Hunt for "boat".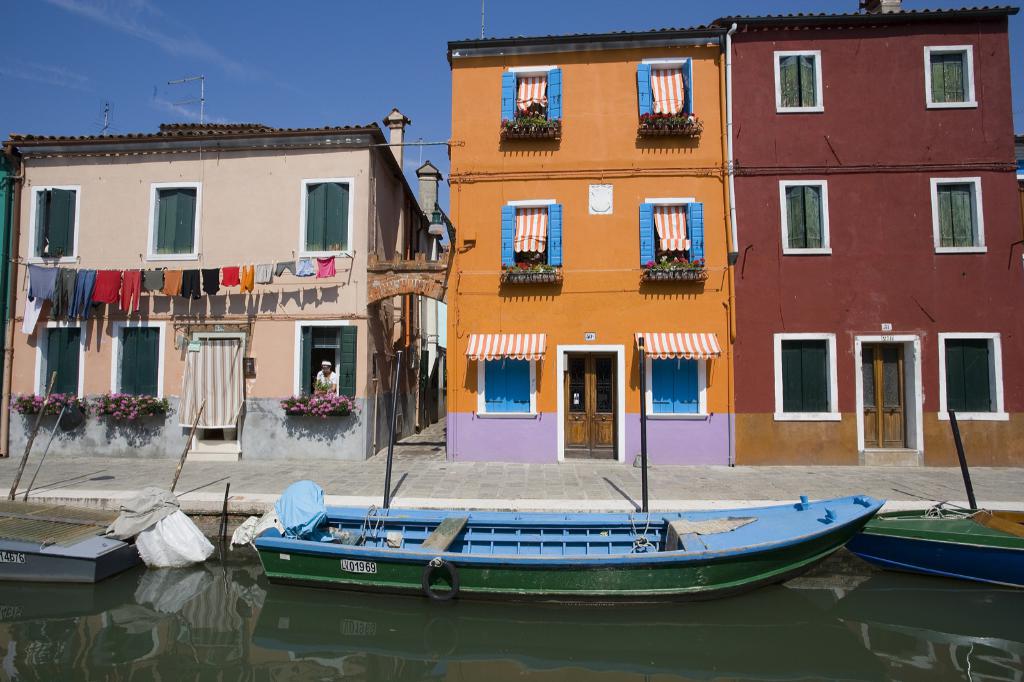
Hunted down at select_region(839, 507, 1023, 587).
